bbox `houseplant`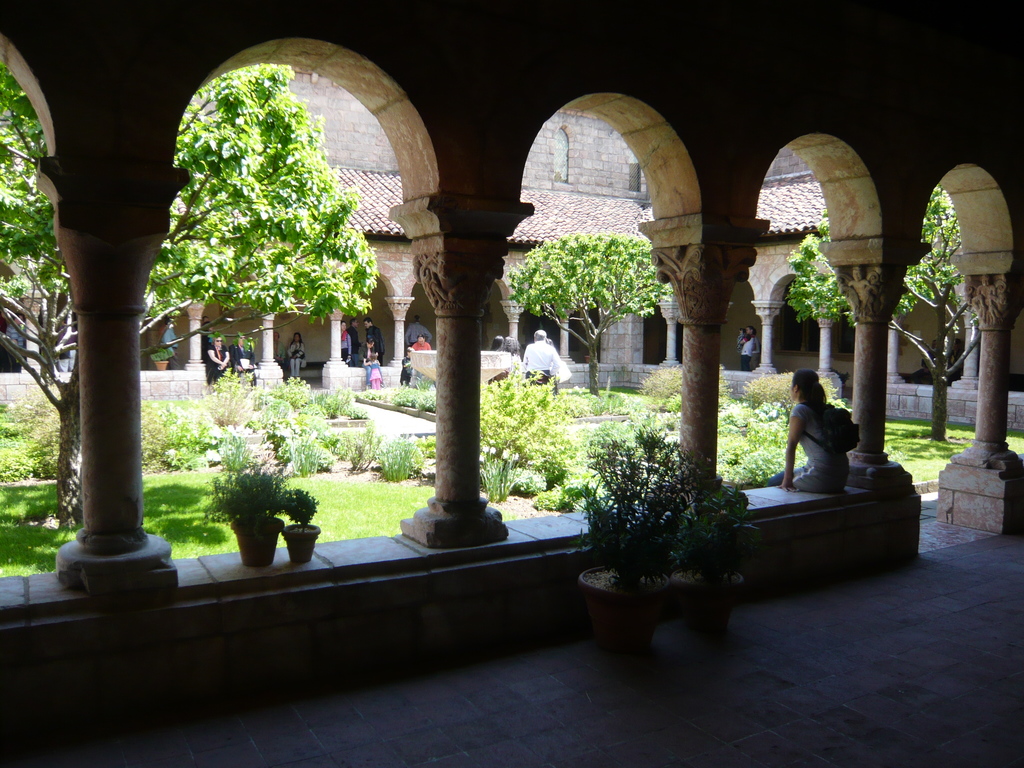
detection(279, 488, 324, 566)
